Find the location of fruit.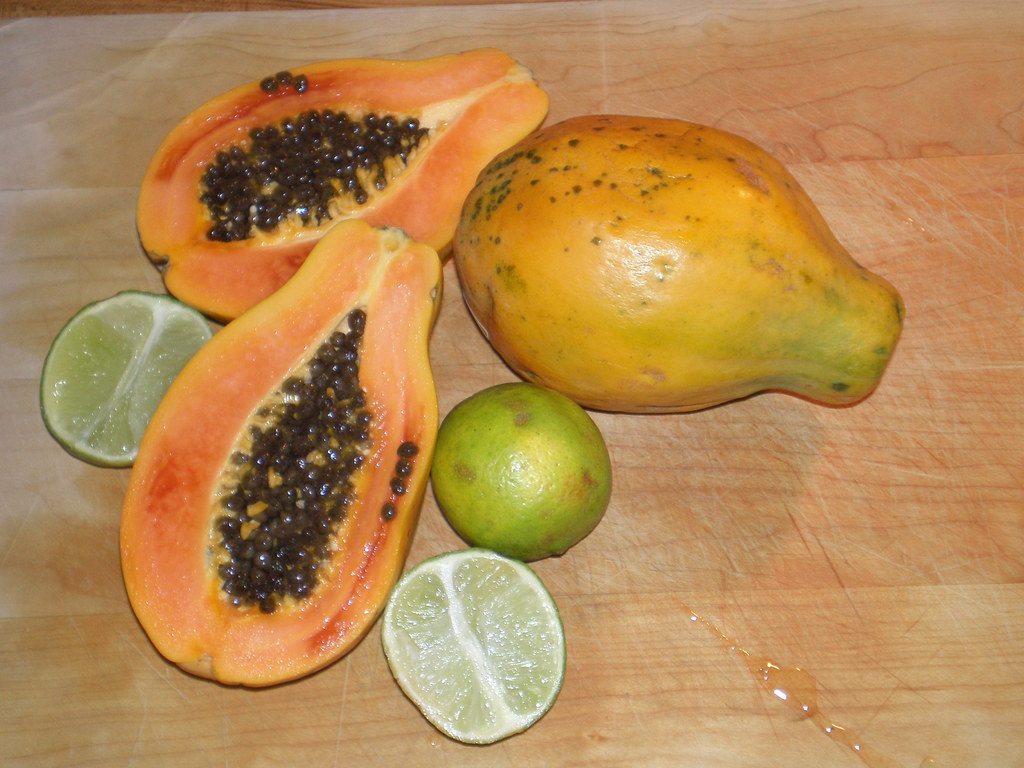
Location: detection(131, 42, 554, 325).
